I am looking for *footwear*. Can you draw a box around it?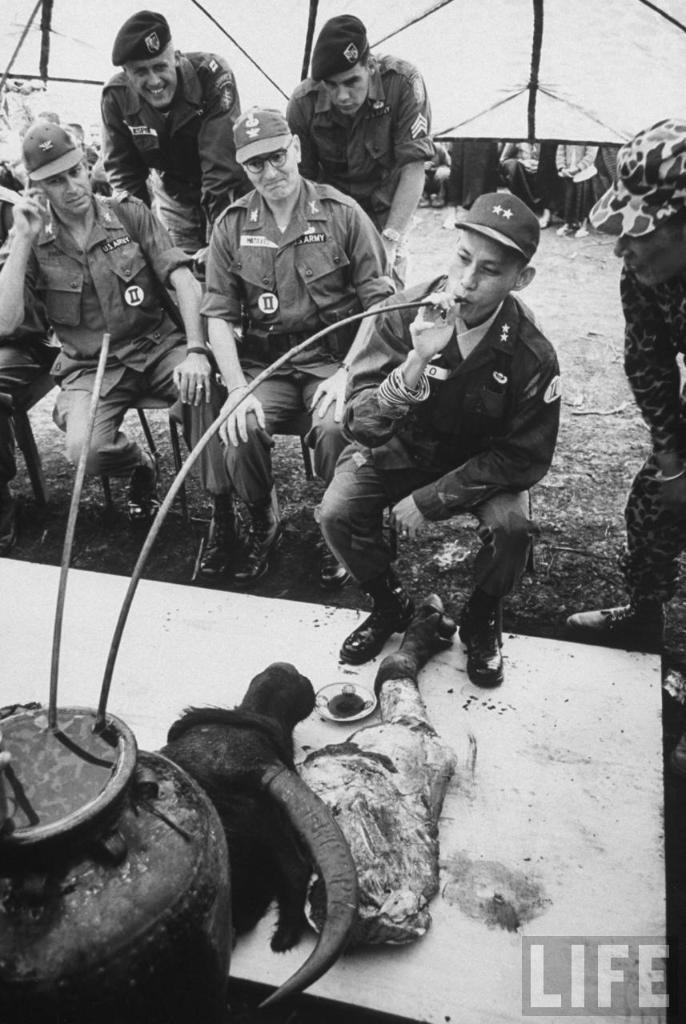
Sure, the bounding box is box(226, 517, 280, 587).
